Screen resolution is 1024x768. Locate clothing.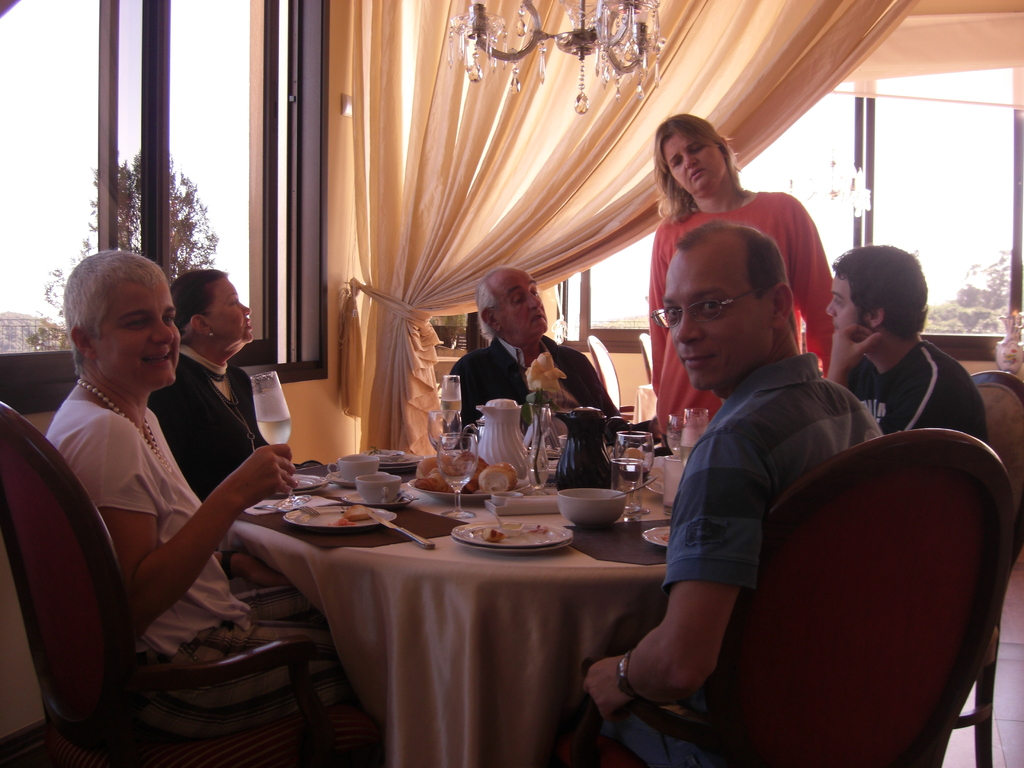
[left=856, top=341, right=991, bottom=442].
